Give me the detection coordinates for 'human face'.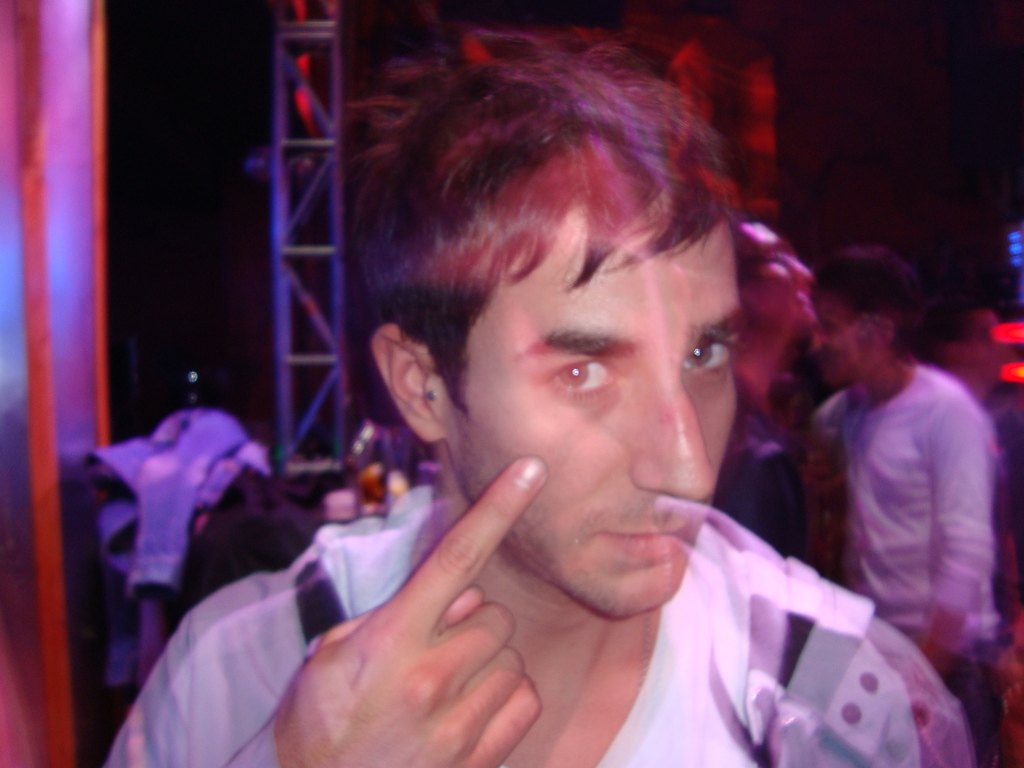
region(810, 285, 886, 393).
